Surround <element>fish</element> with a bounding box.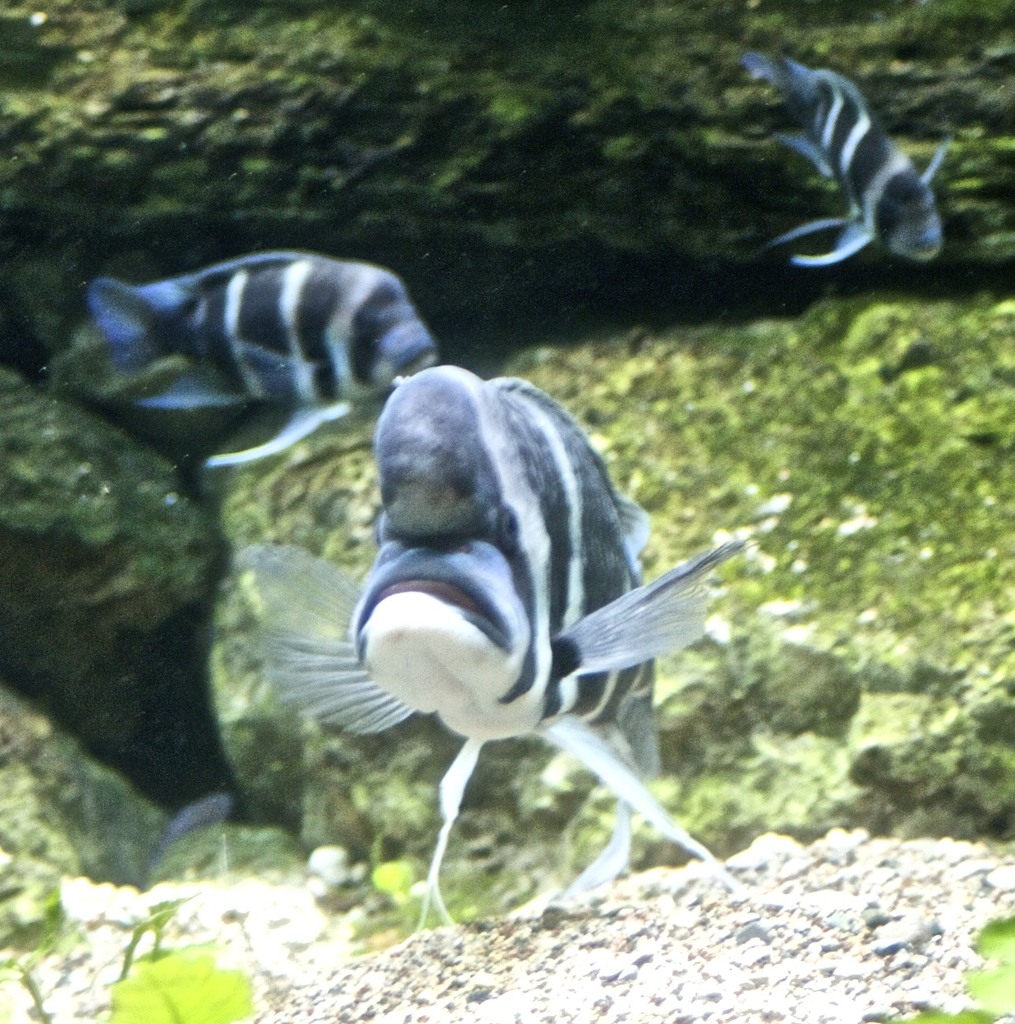
<box>735,40,971,265</box>.
